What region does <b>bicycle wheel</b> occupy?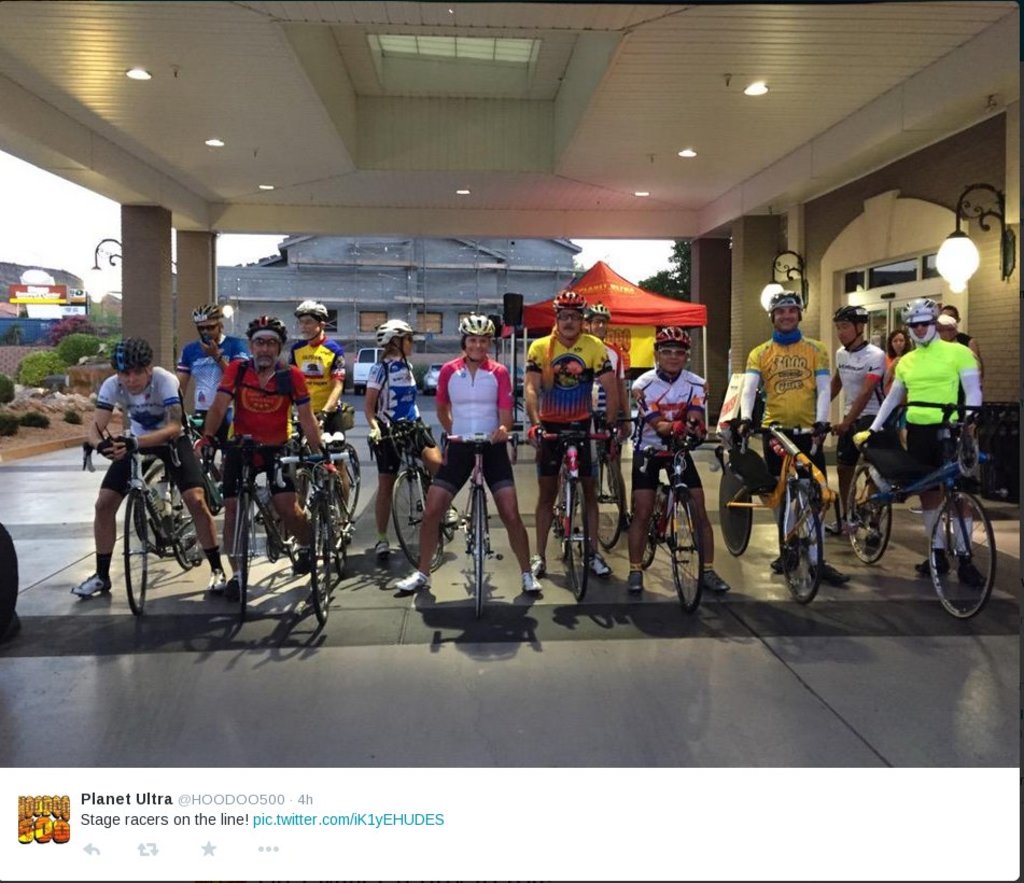
(665, 482, 703, 609).
